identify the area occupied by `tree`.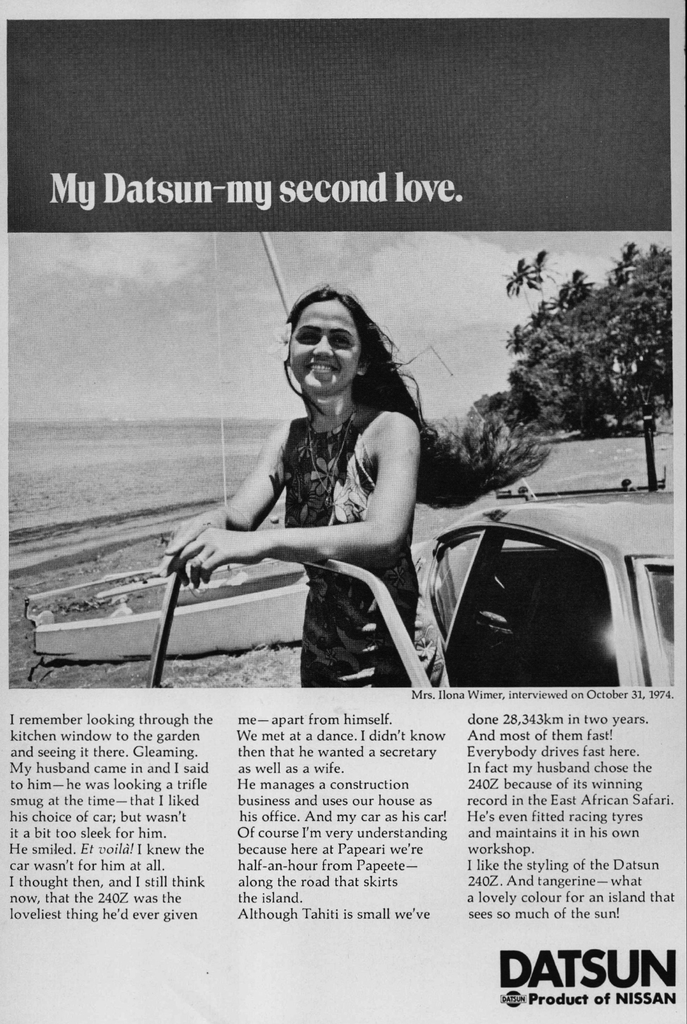
Area: <region>483, 237, 677, 460</region>.
